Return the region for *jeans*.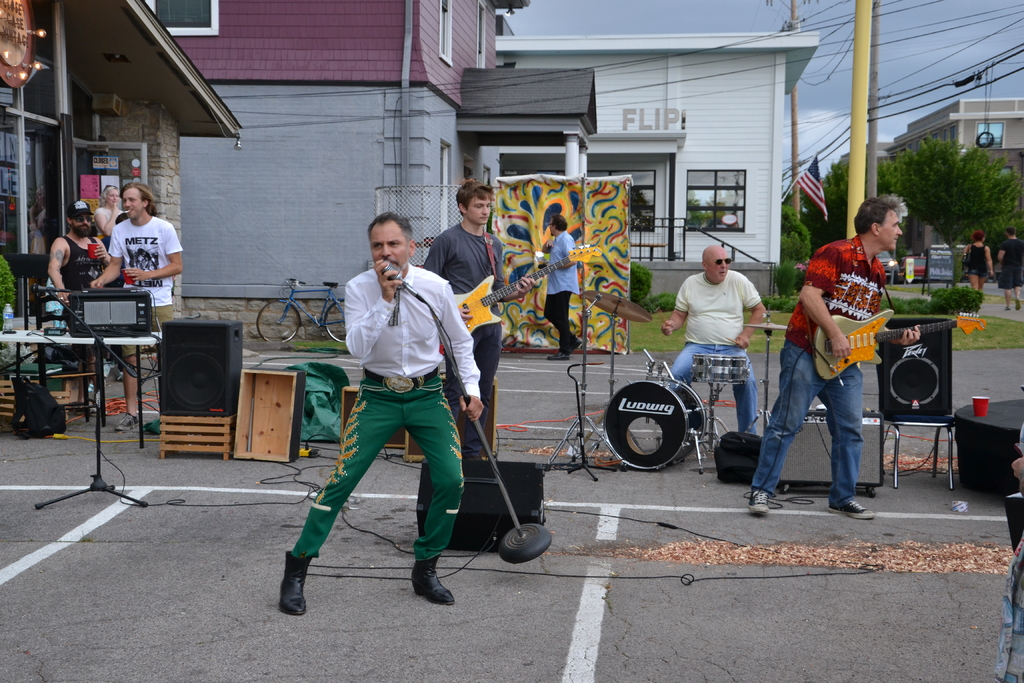
Rect(670, 342, 755, 436).
